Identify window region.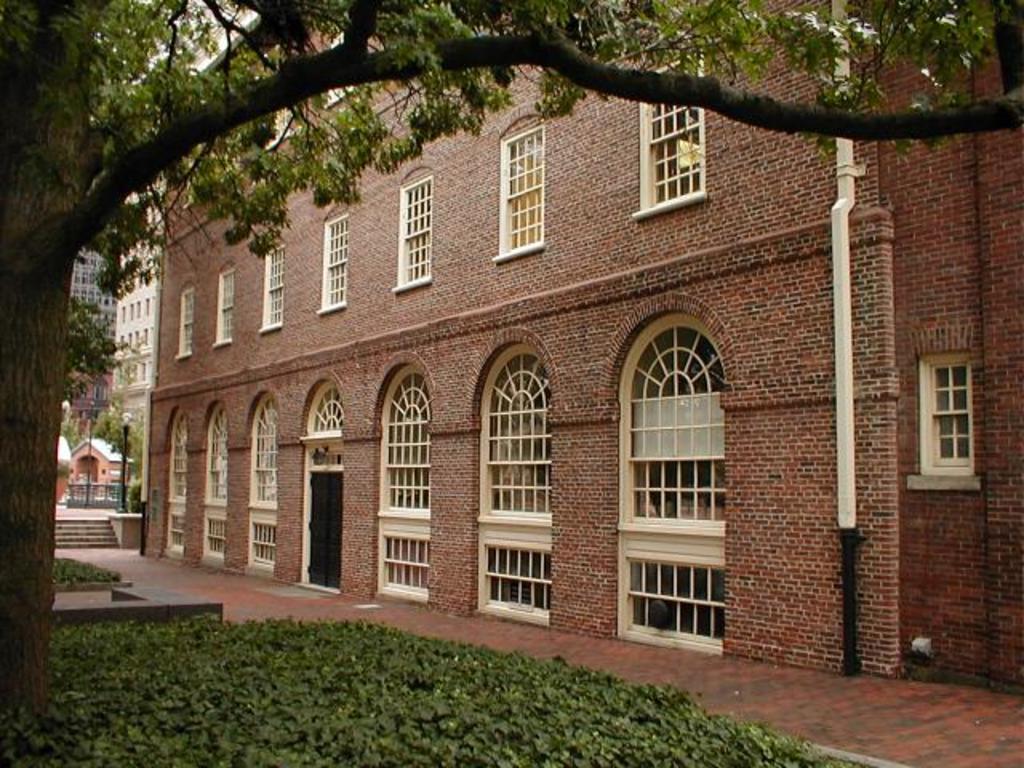
Region: region(314, 211, 347, 317).
